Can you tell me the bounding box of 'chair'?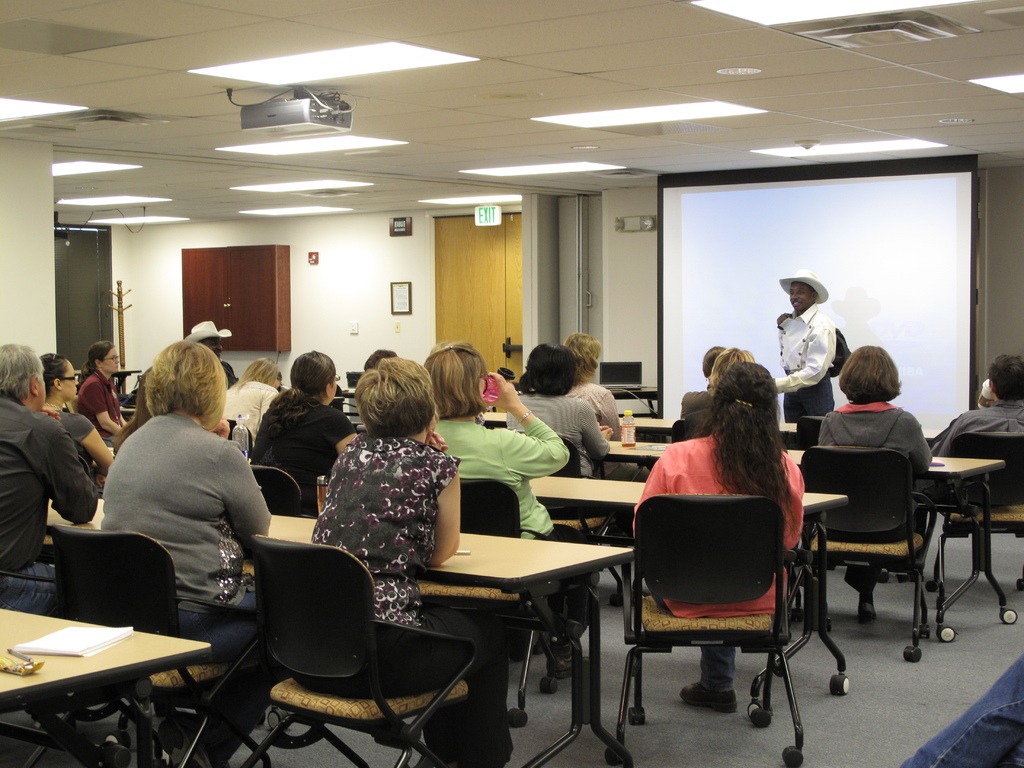
left=797, top=419, right=827, bottom=450.
